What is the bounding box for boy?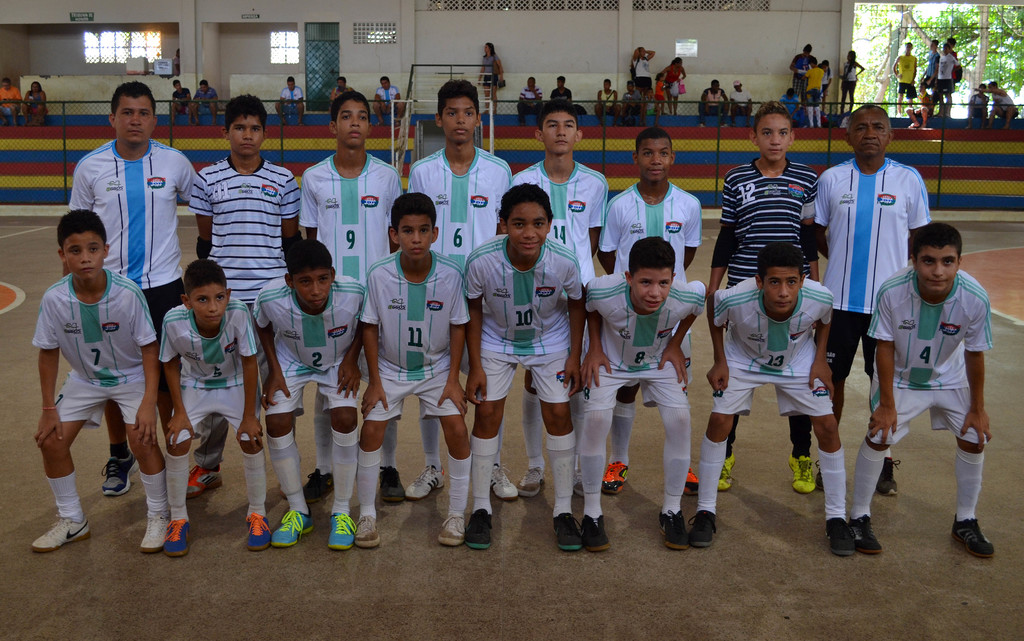
bbox(699, 108, 820, 312).
